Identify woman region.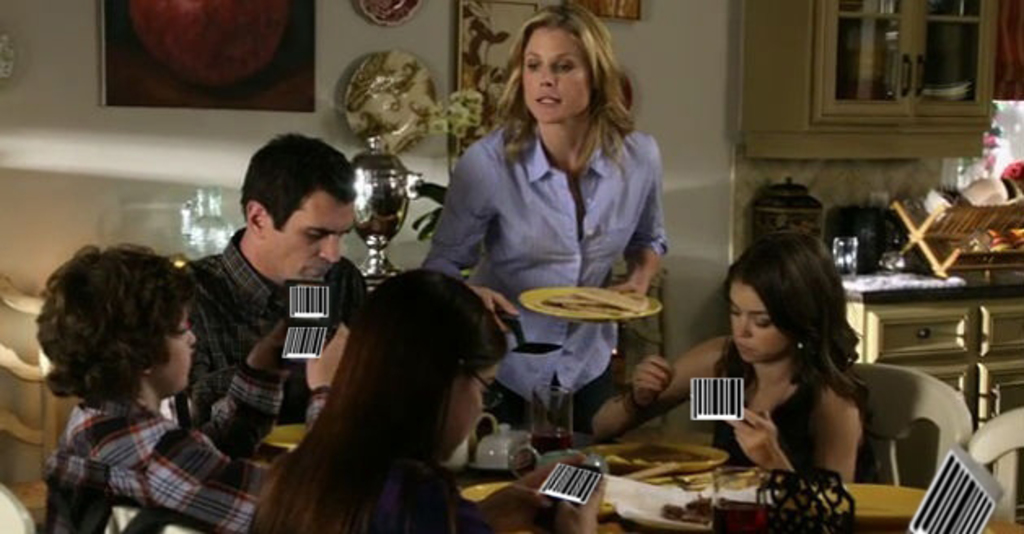
Region: x1=596 y1=228 x2=869 y2=490.
